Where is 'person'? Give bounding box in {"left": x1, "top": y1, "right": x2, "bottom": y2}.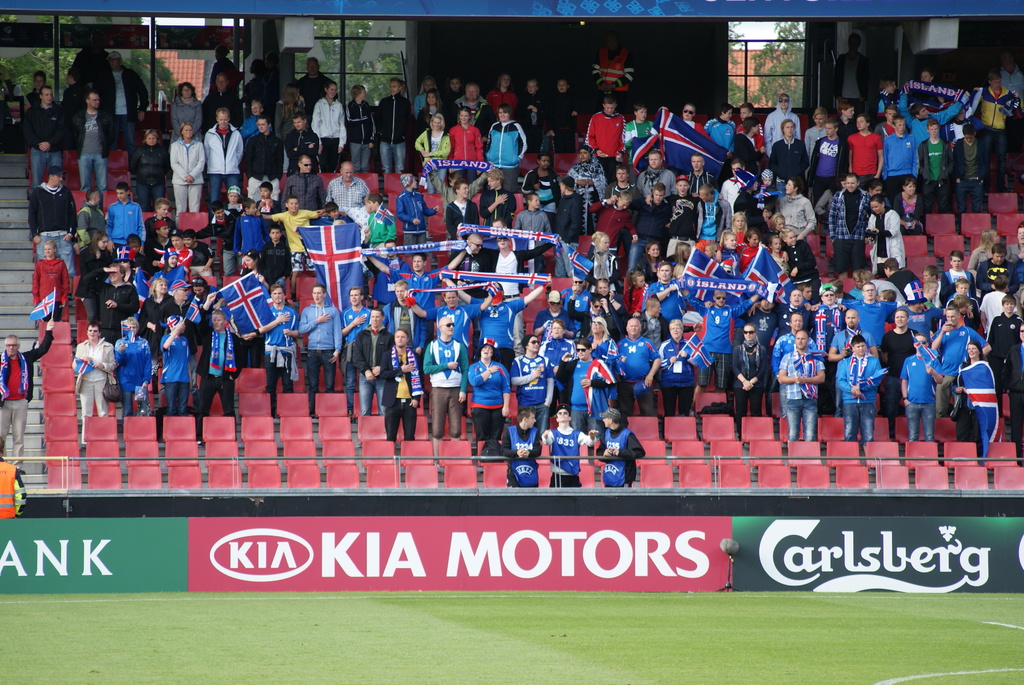
{"left": 564, "top": 294, "right": 607, "bottom": 354}.
